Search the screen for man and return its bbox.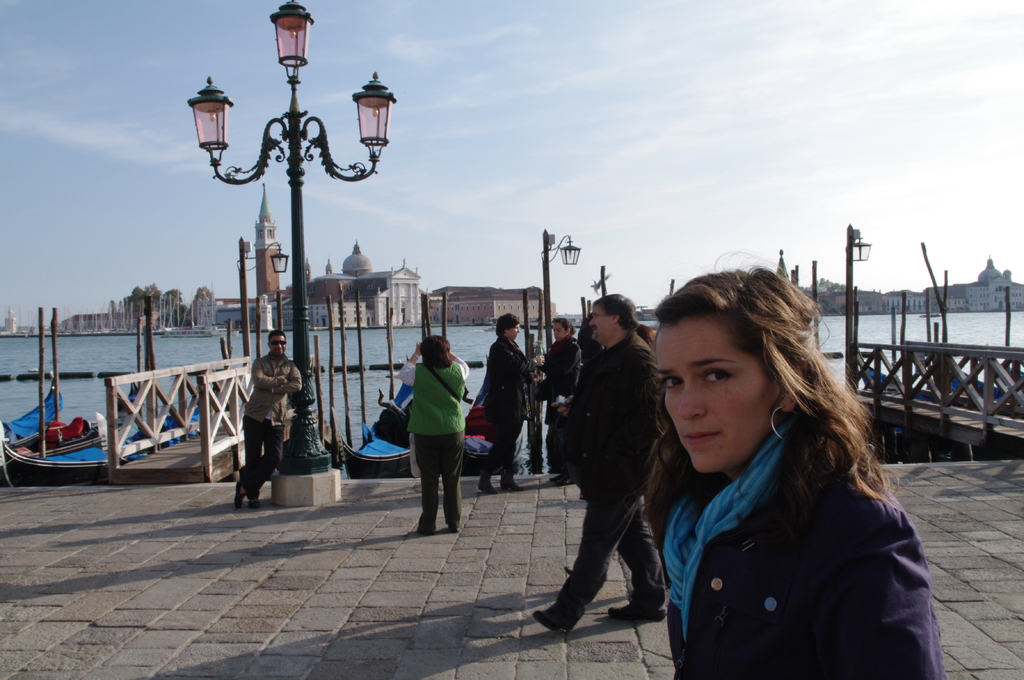
Found: select_region(227, 321, 303, 512).
